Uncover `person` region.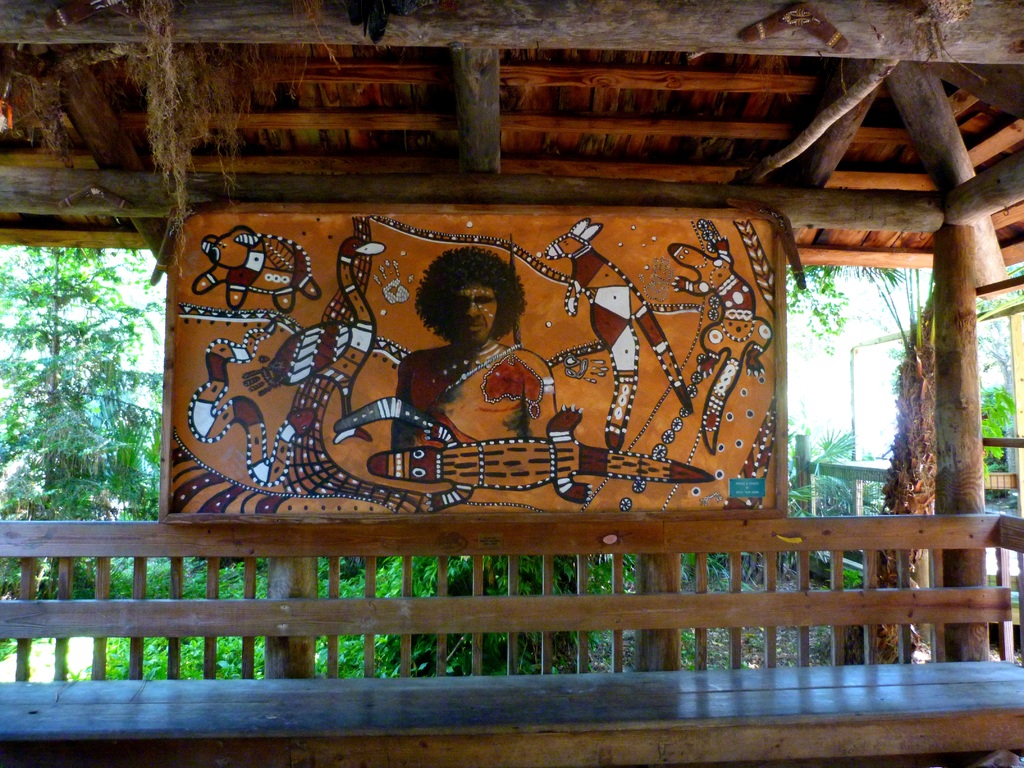
Uncovered: l=387, t=242, r=557, b=449.
